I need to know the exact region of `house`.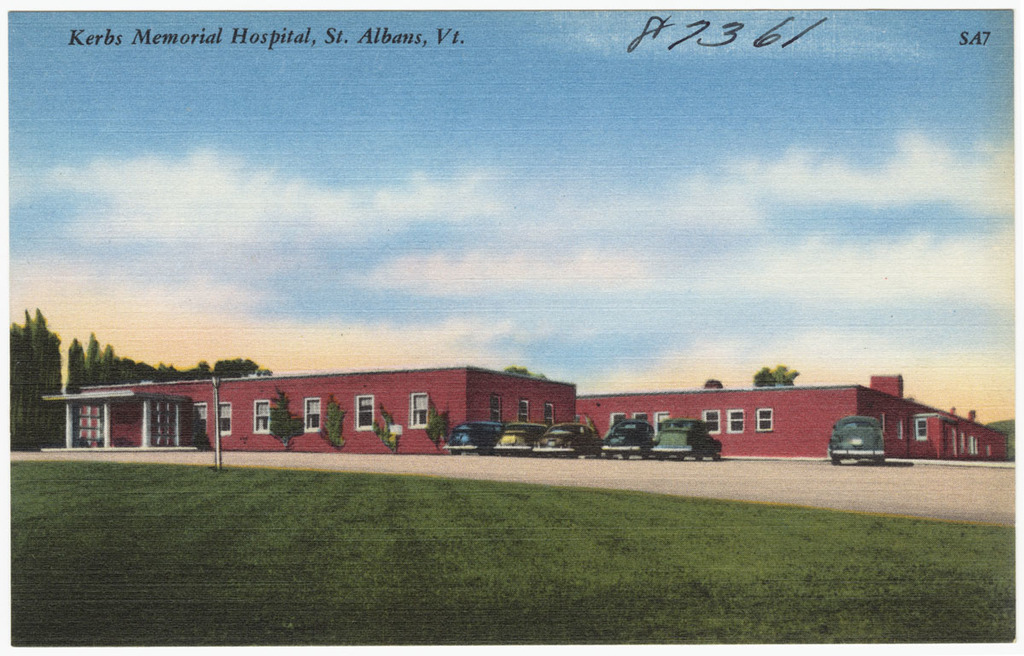
Region: locate(58, 350, 646, 467).
